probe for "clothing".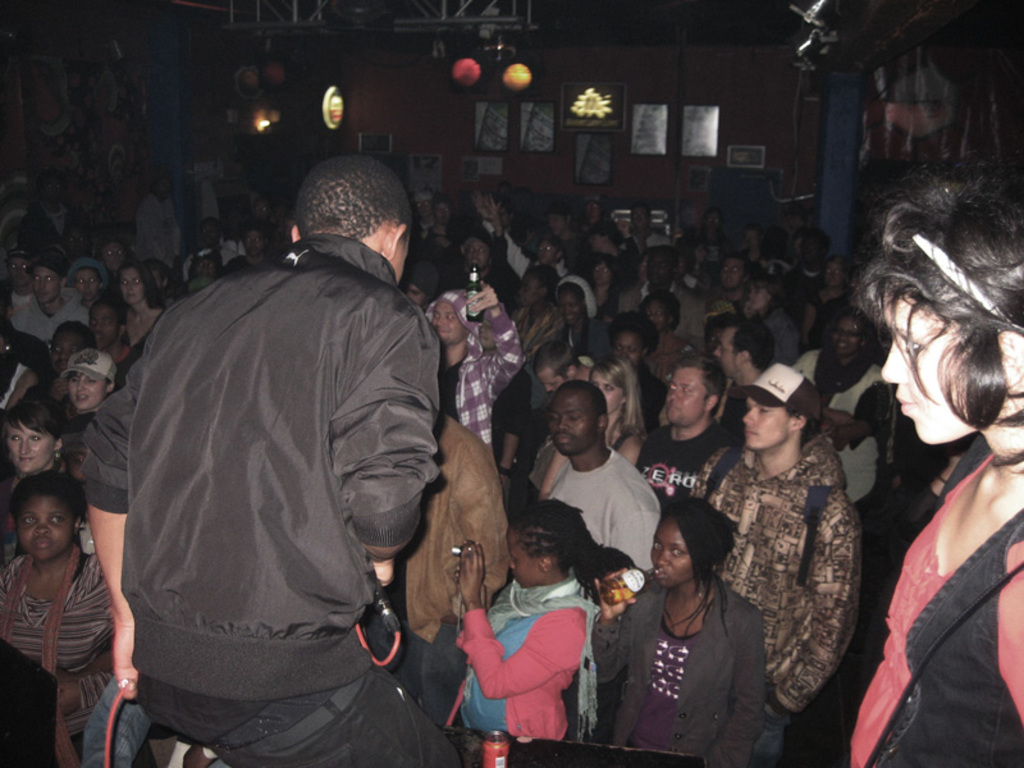
Probe result: (406, 415, 518, 722).
